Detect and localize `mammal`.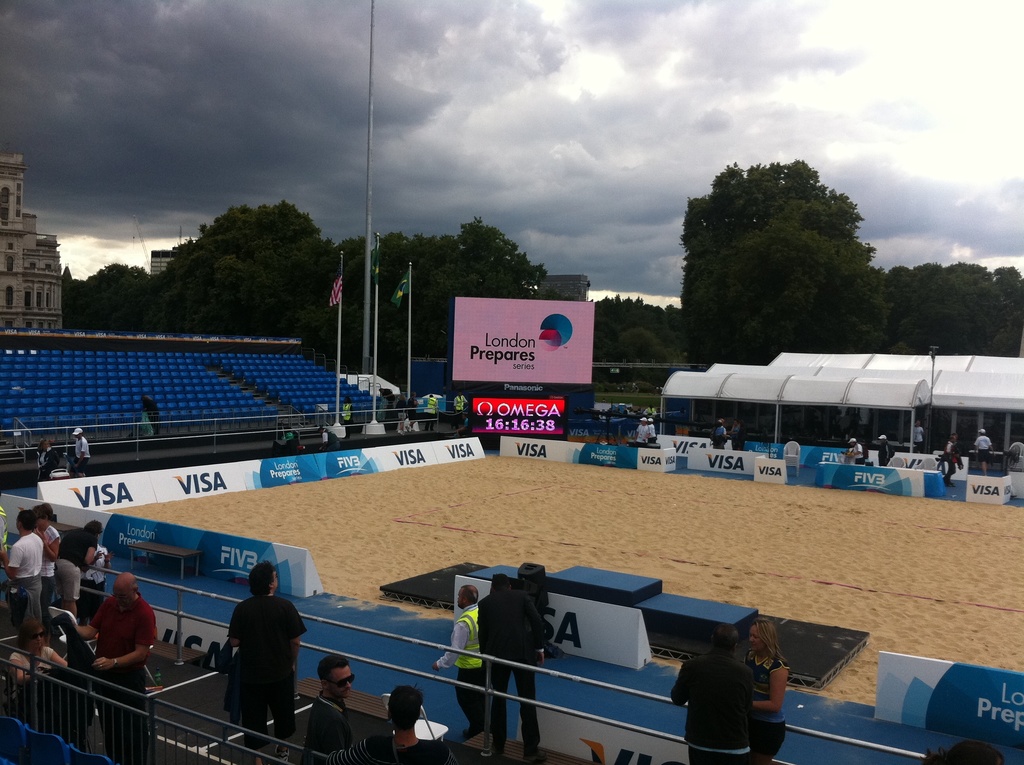
Localized at crop(713, 419, 727, 450).
